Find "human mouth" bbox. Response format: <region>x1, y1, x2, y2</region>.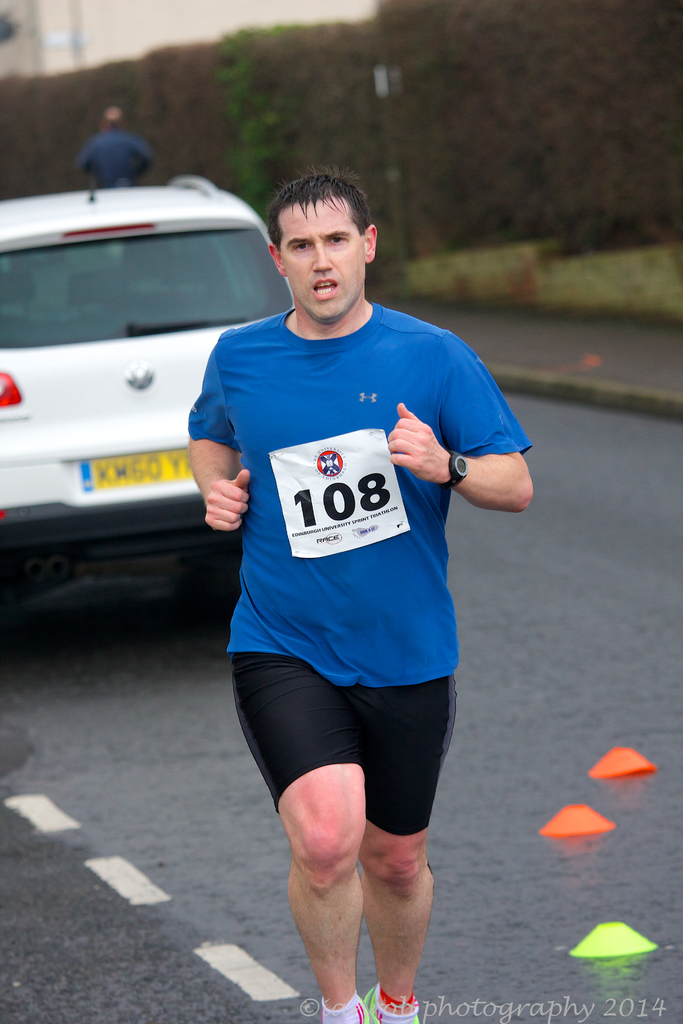
<region>308, 271, 340, 300</region>.
